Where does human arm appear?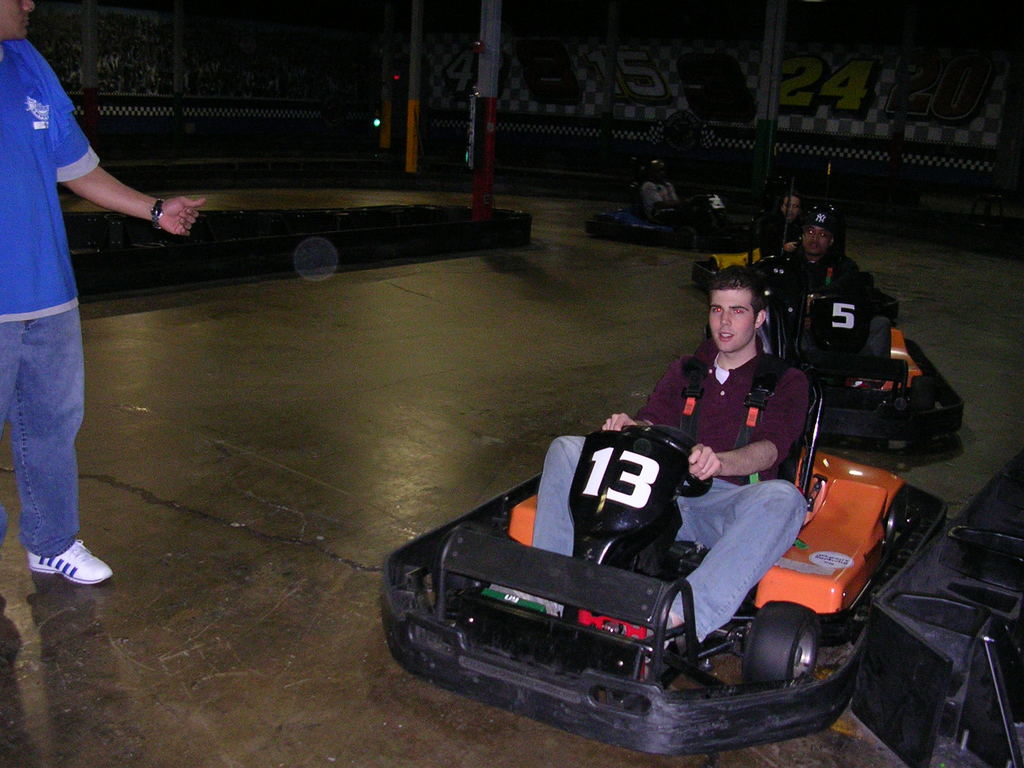
Appears at box(644, 183, 686, 211).
